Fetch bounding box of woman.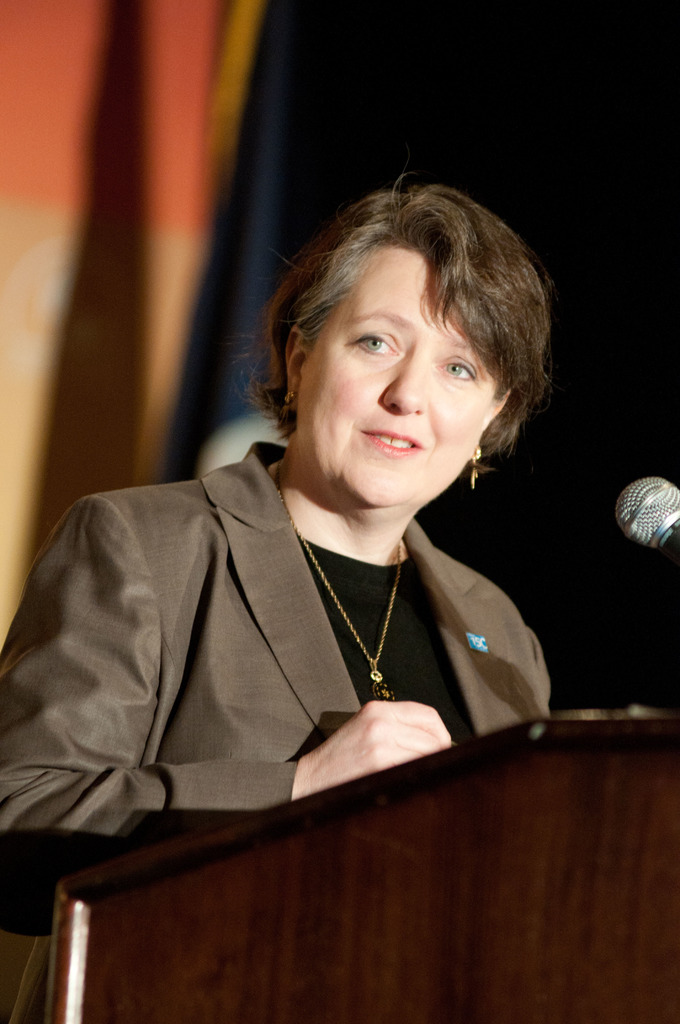
Bbox: 1 173 565 888.
